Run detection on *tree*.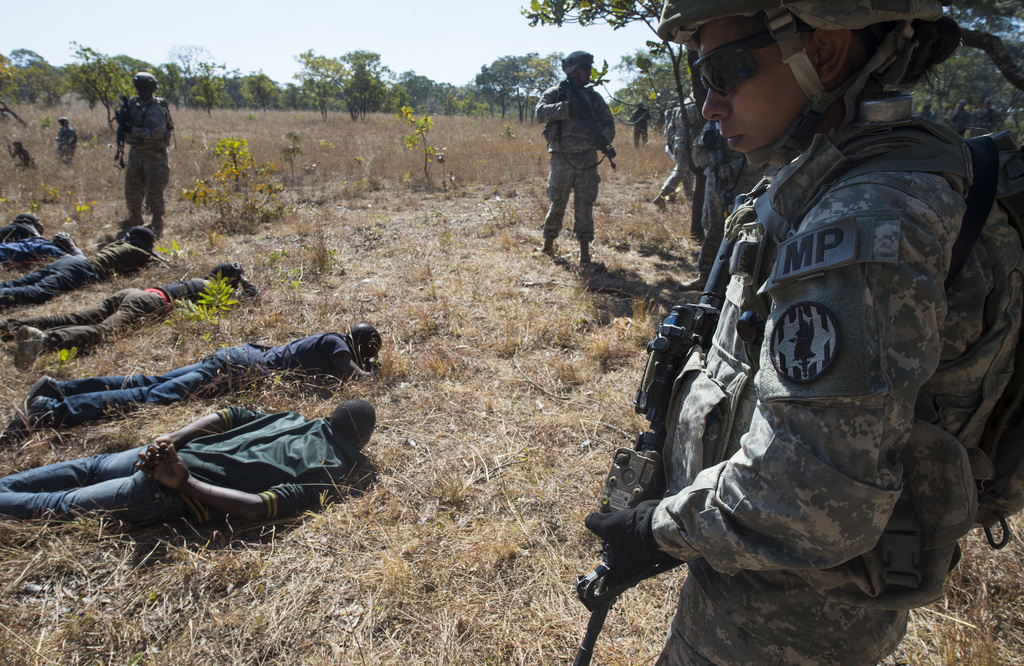
Result: left=0, top=45, right=75, bottom=117.
